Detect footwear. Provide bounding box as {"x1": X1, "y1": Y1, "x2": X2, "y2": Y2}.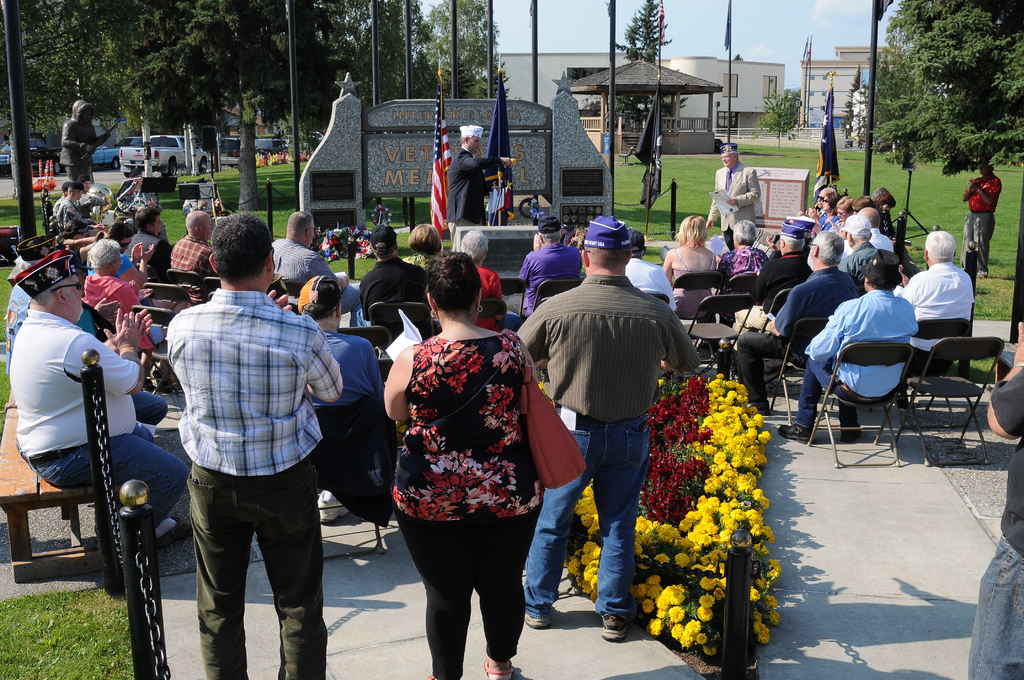
{"x1": 602, "y1": 615, "x2": 632, "y2": 639}.
